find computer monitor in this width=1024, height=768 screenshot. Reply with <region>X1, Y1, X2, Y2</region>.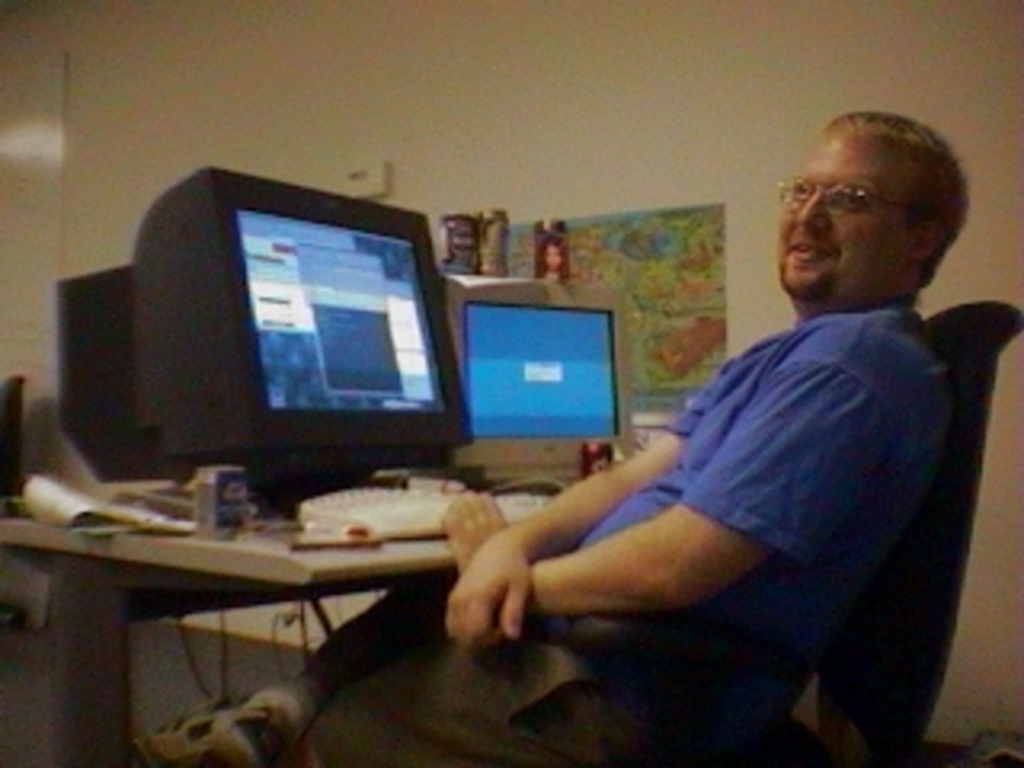
<region>112, 192, 461, 522</region>.
